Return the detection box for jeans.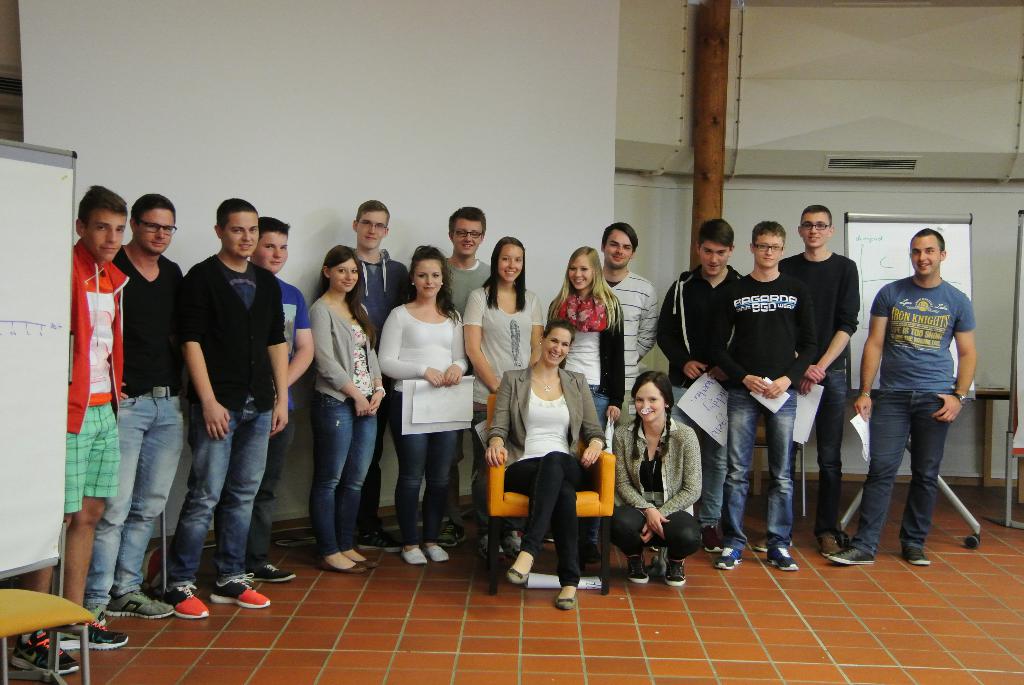
detection(312, 387, 379, 557).
